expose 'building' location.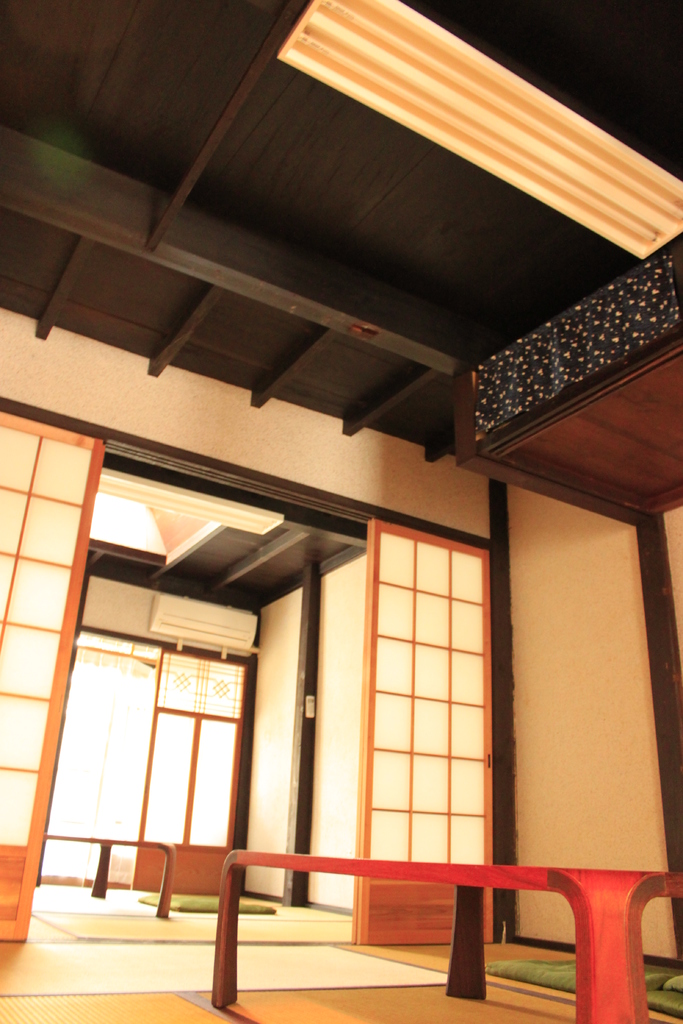
Exposed at BBox(0, 0, 682, 1023).
